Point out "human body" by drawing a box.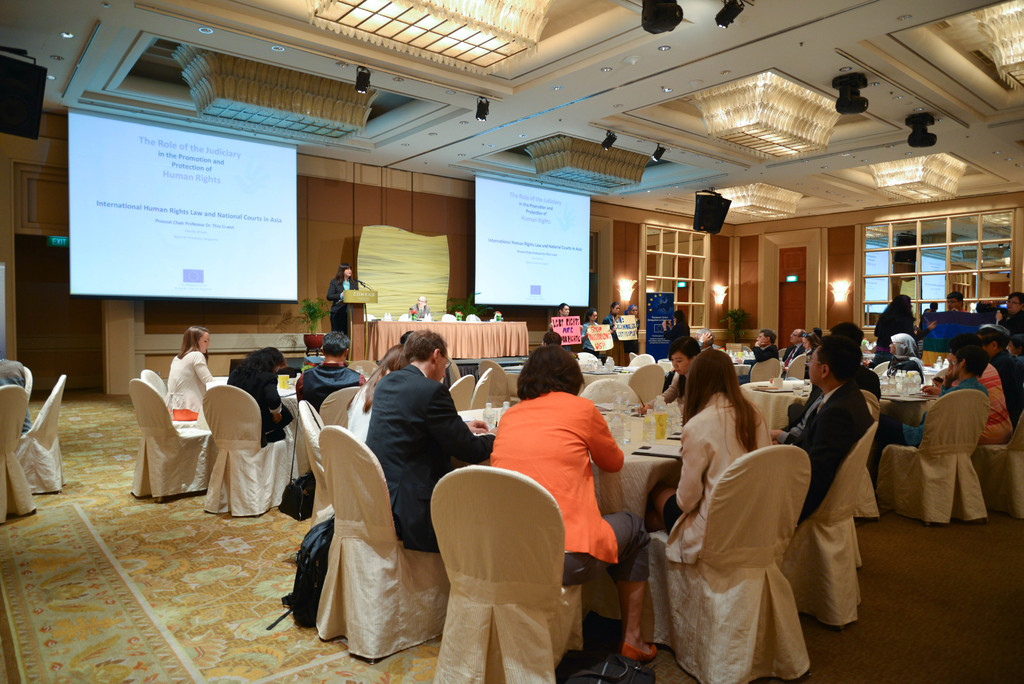
<bbox>579, 322, 595, 350</bbox>.
